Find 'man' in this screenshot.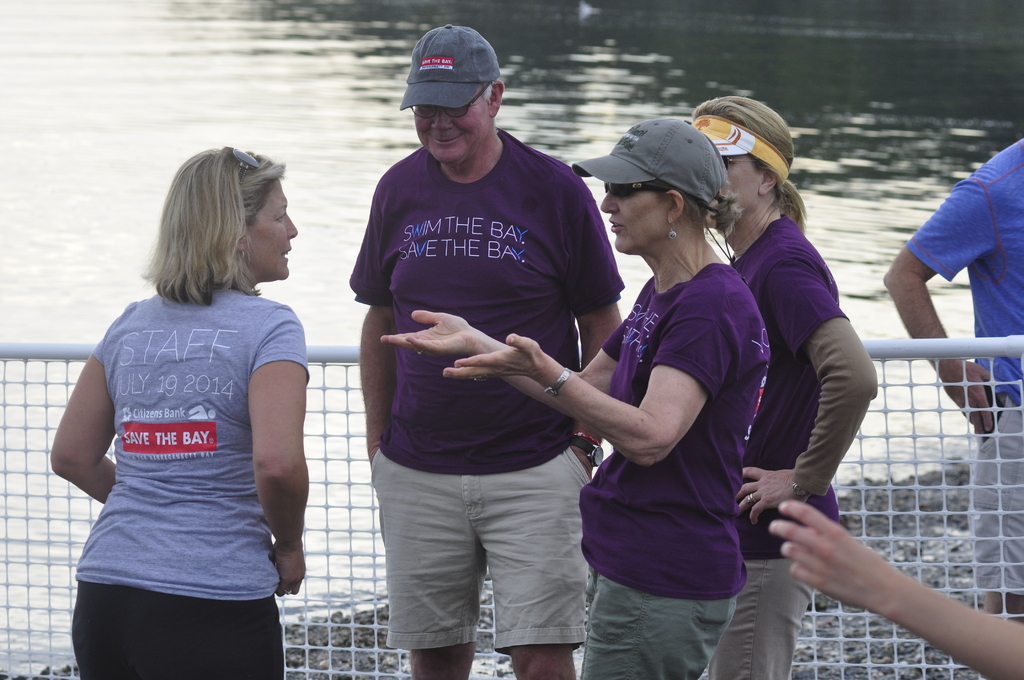
The bounding box for 'man' is <region>881, 131, 1023, 679</region>.
